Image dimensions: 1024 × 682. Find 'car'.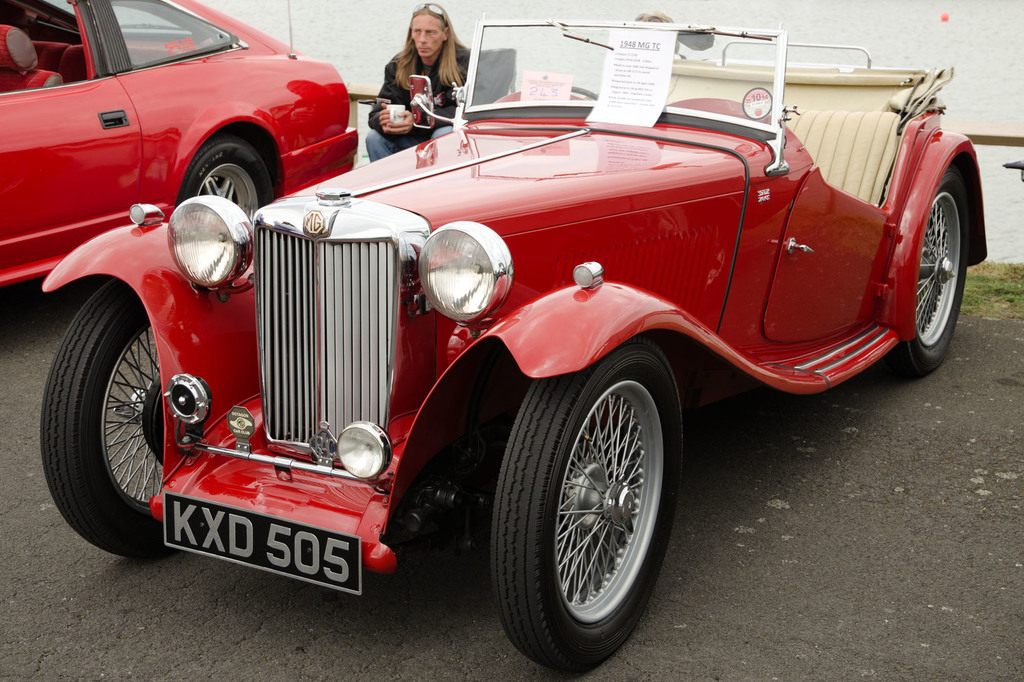
{"left": 0, "top": 0, "right": 376, "bottom": 285}.
